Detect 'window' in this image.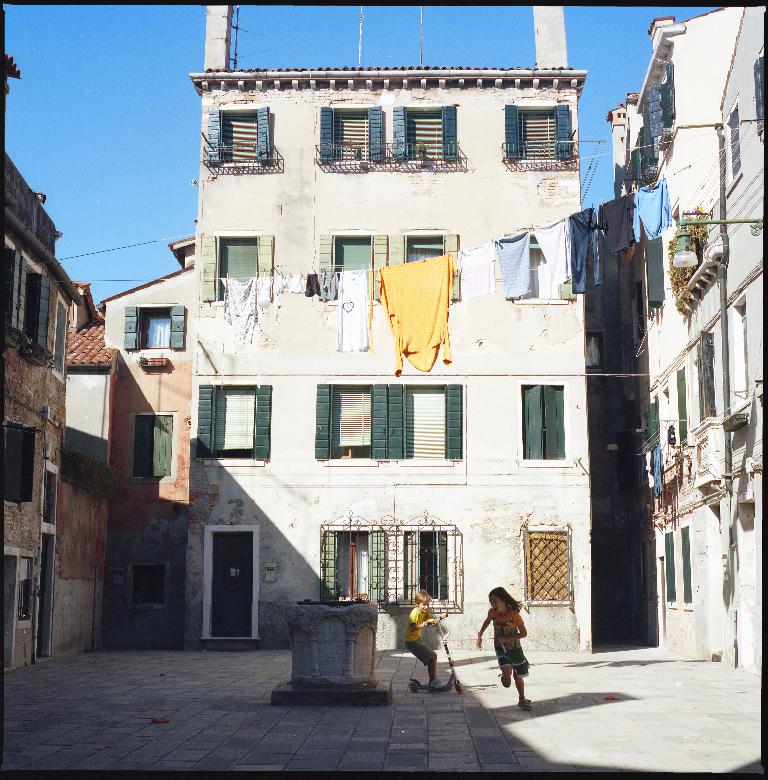
Detection: x1=519, y1=386, x2=563, y2=462.
